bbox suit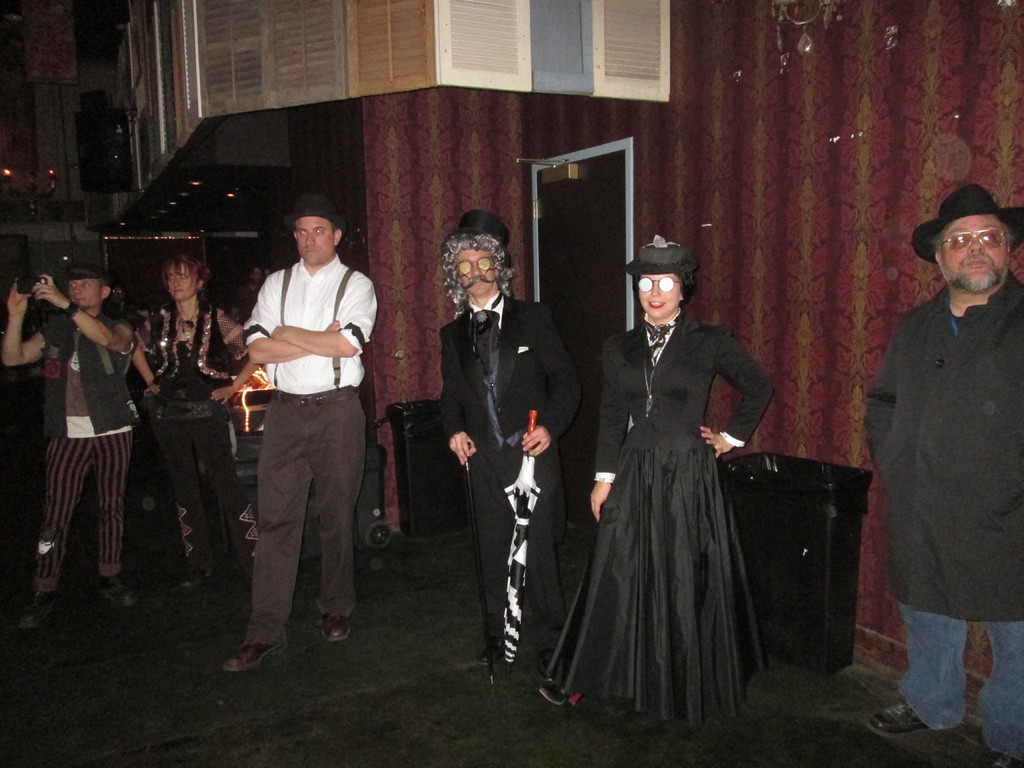
(left=427, top=221, right=565, bottom=678)
